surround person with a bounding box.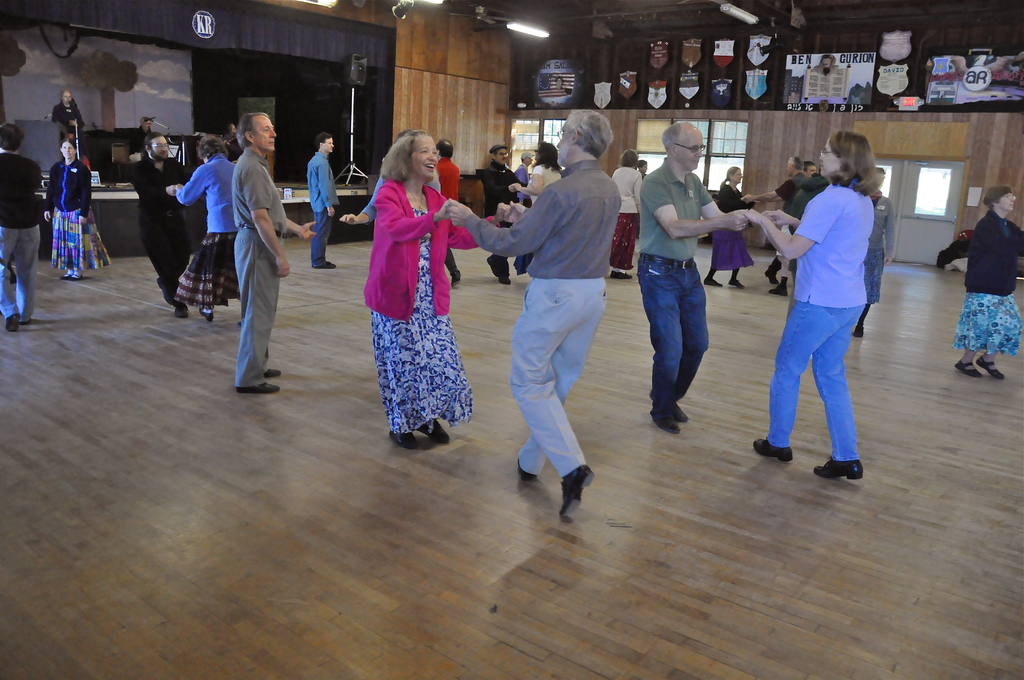
[x1=332, y1=125, x2=459, y2=283].
